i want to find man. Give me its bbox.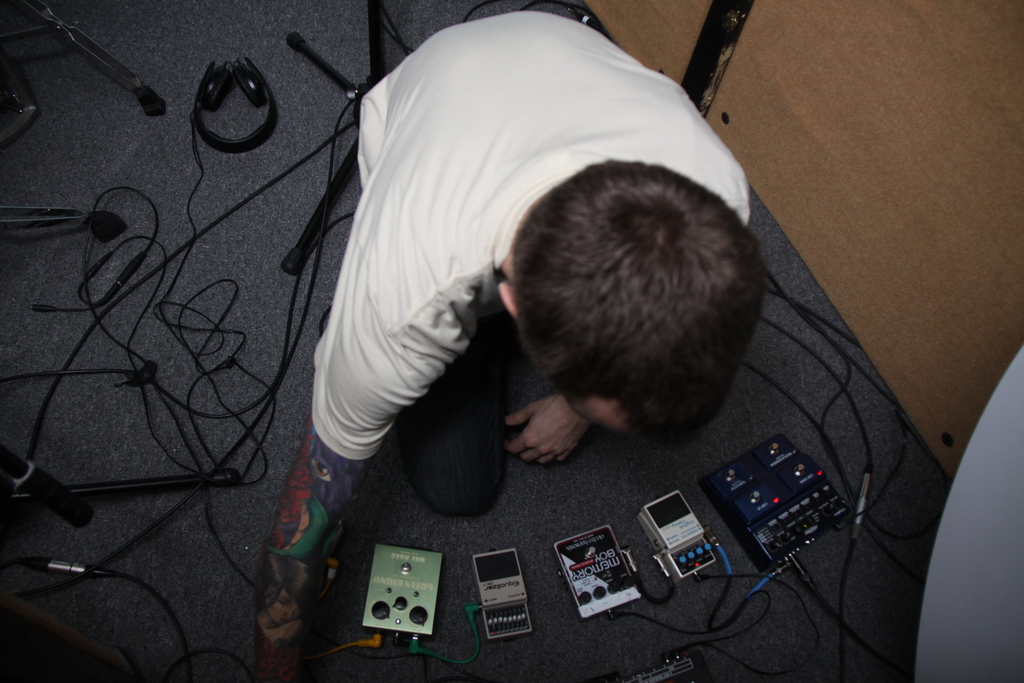
289:6:778:656.
